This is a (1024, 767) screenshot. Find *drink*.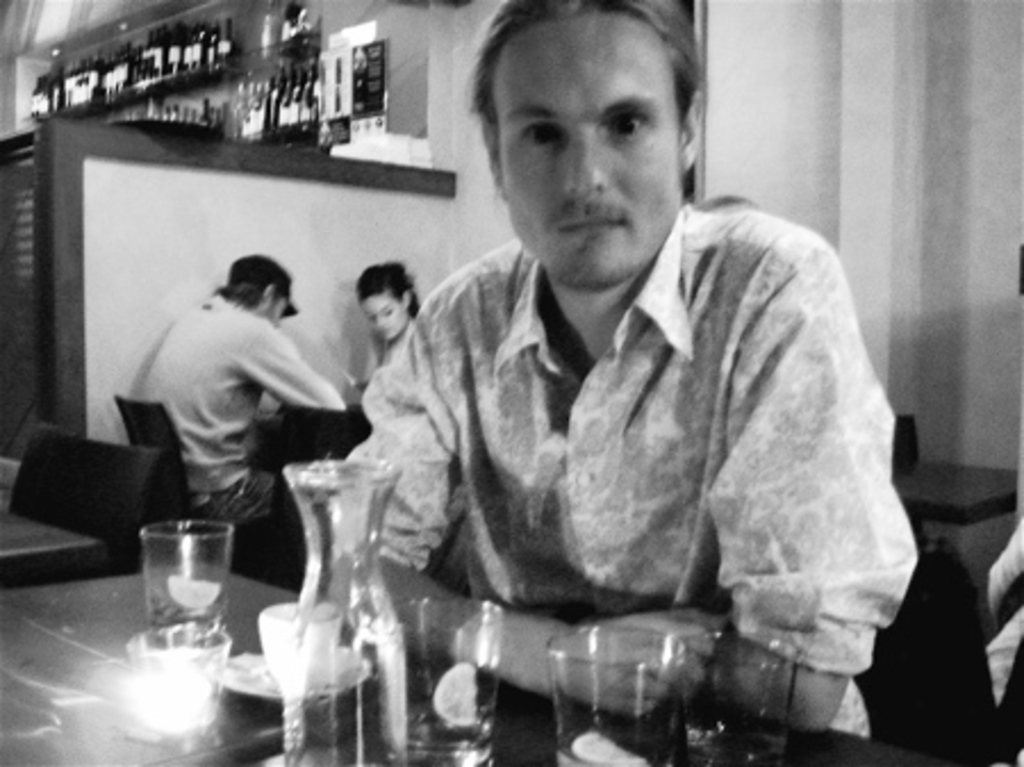
Bounding box: Rect(560, 724, 685, 765).
